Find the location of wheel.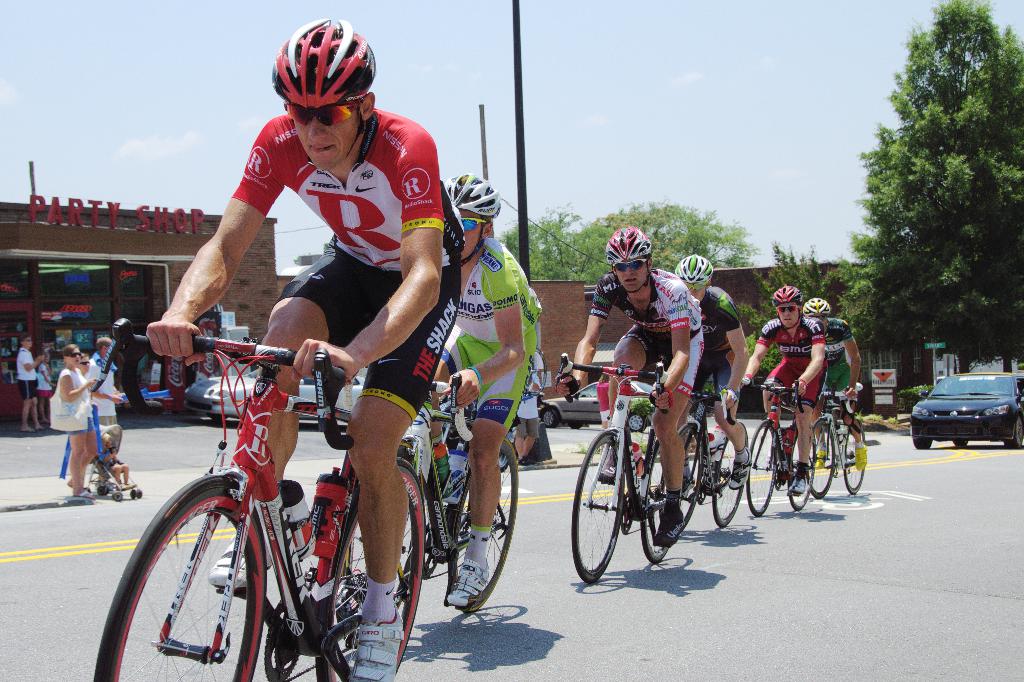
Location: 911:435:932:449.
